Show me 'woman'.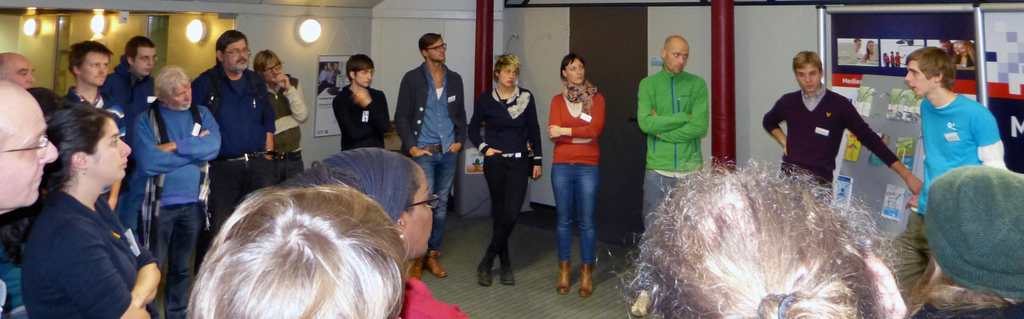
'woman' is here: (15, 111, 165, 318).
